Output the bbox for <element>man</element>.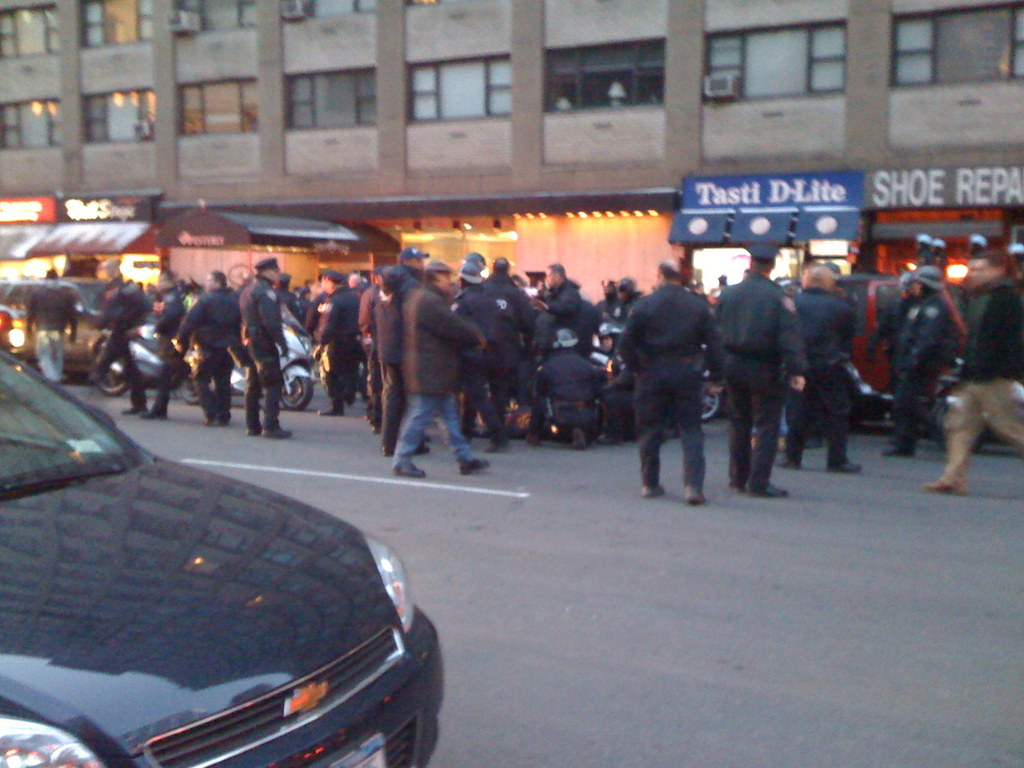
box(711, 244, 818, 508).
